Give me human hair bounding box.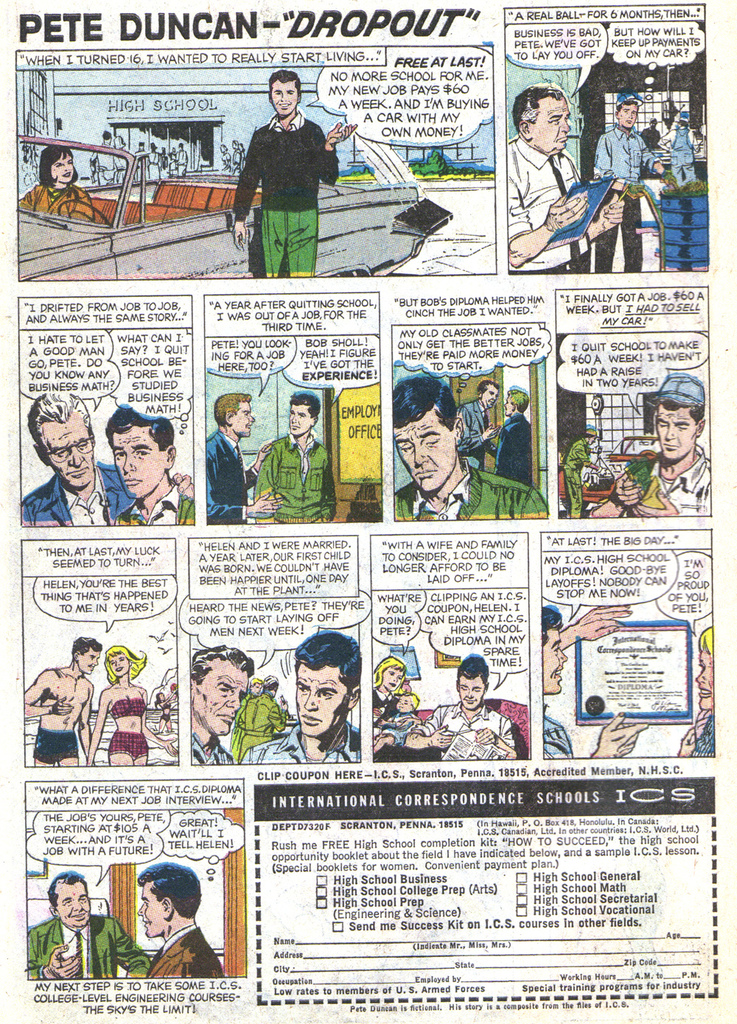
BBox(649, 117, 657, 126).
